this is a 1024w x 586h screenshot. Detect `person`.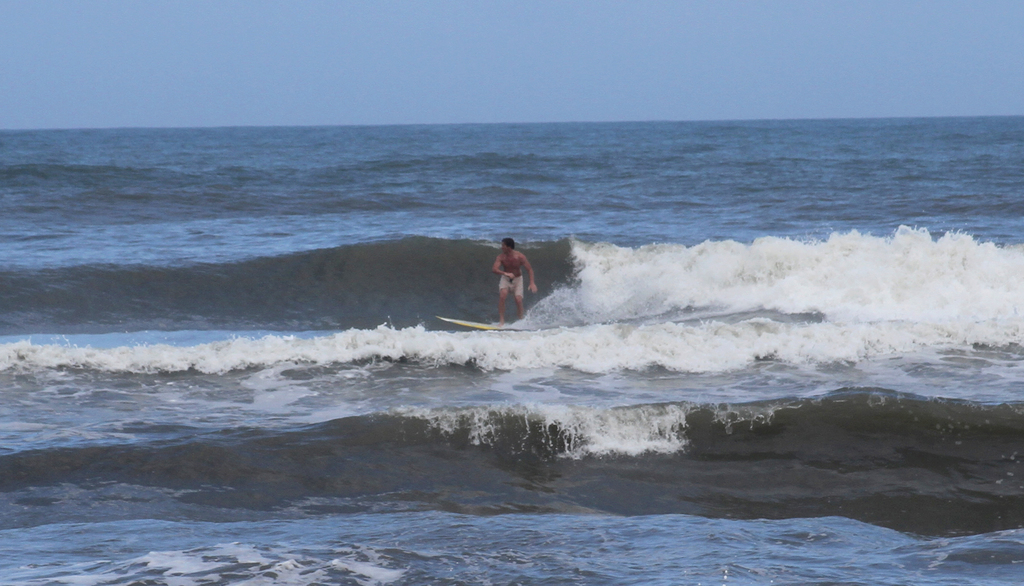
rect(492, 235, 541, 323).
